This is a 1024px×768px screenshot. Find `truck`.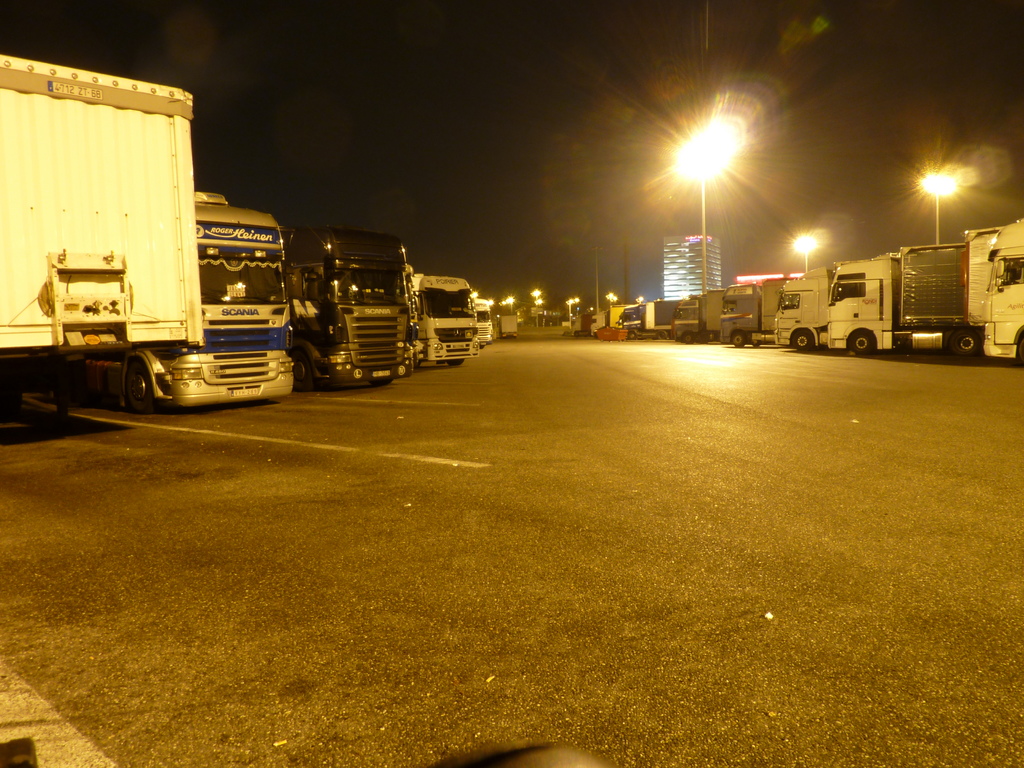
Bounding box: (x1=717, y1=276, x2=785, y2=346).
